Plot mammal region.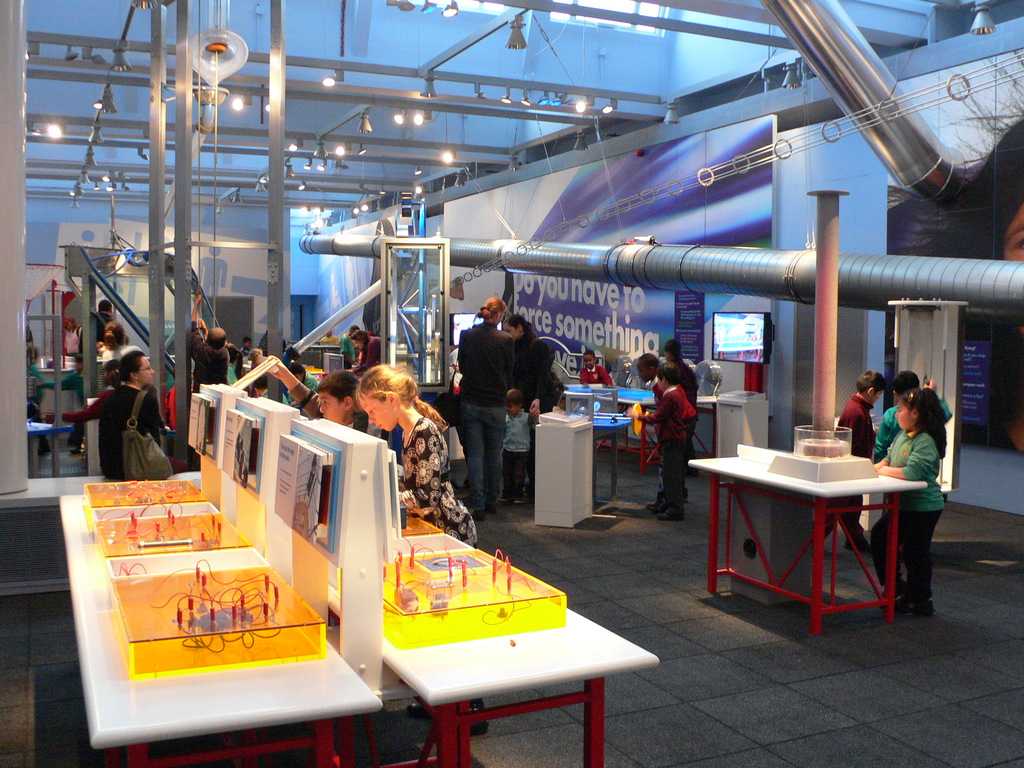
Plotted at [left=189, top=289, right=230, bottom=445].
